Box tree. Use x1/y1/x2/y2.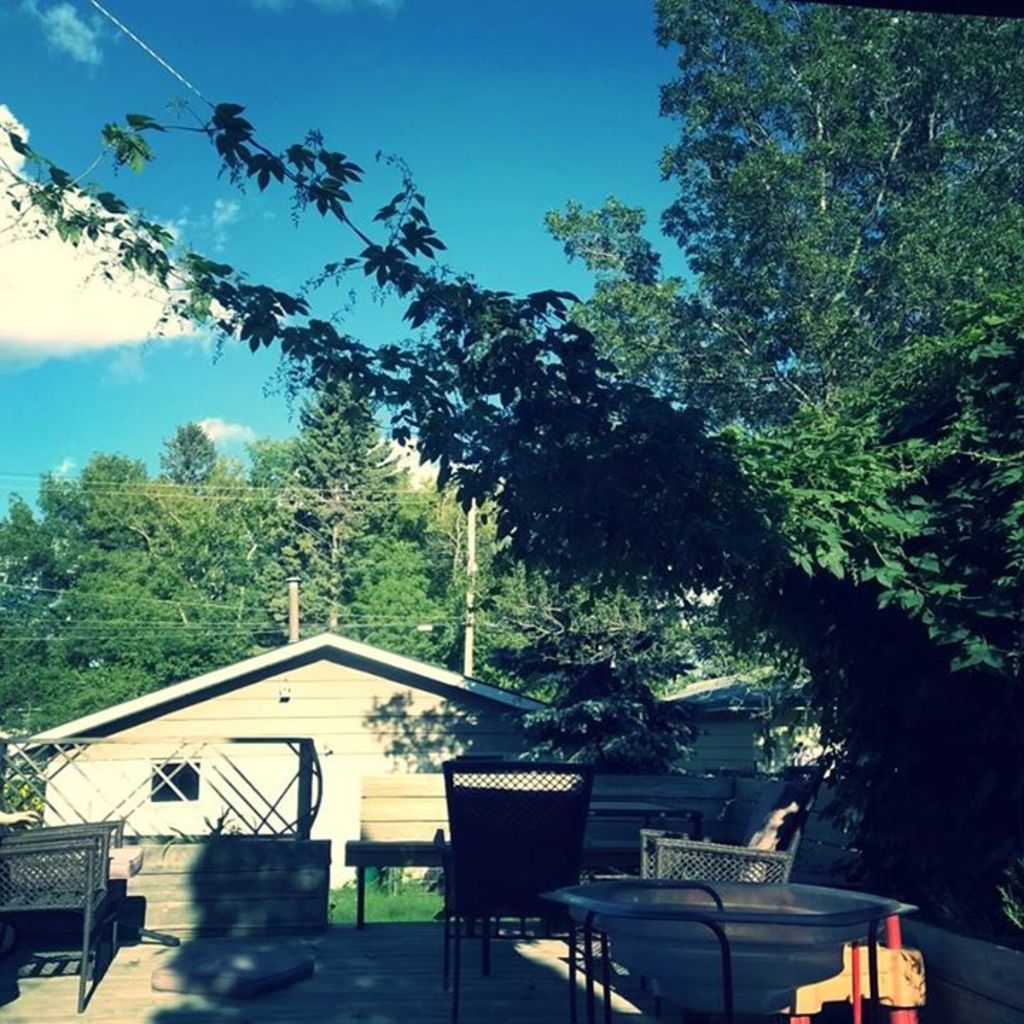
556/0/1023/425.
